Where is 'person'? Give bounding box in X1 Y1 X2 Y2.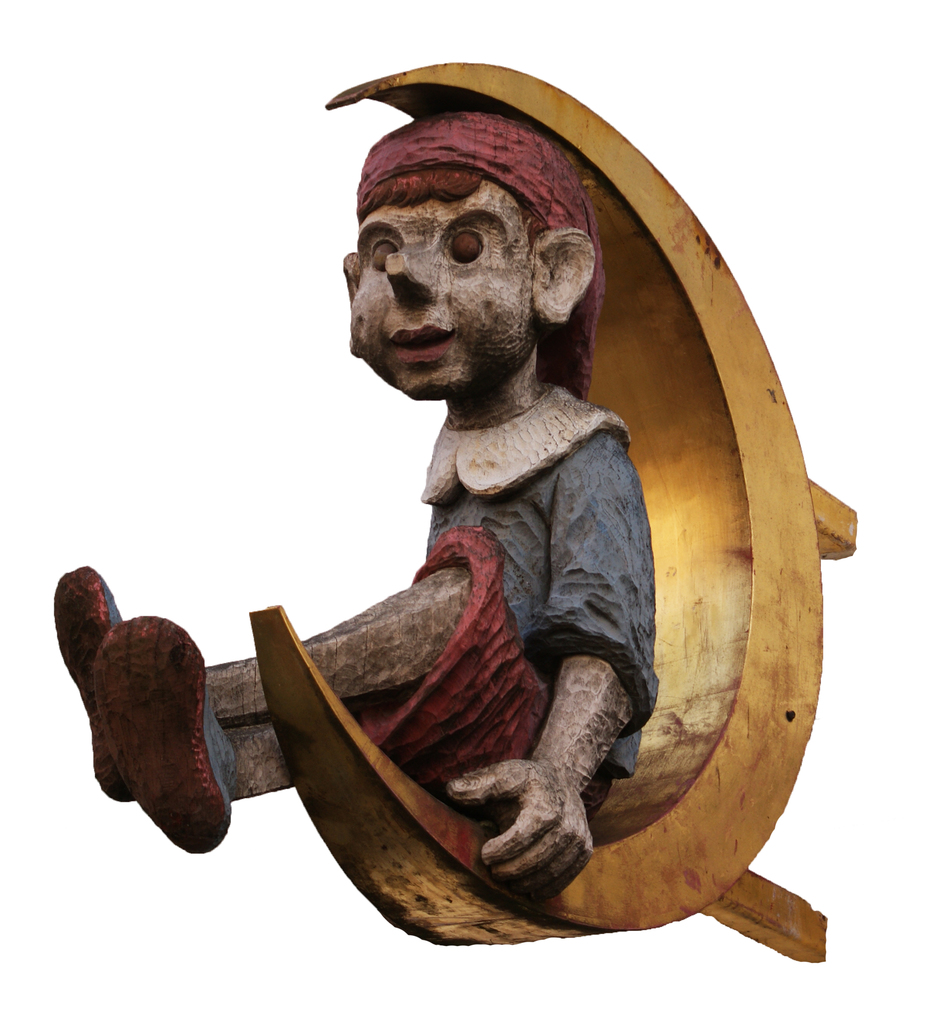
172 188 741 948.
